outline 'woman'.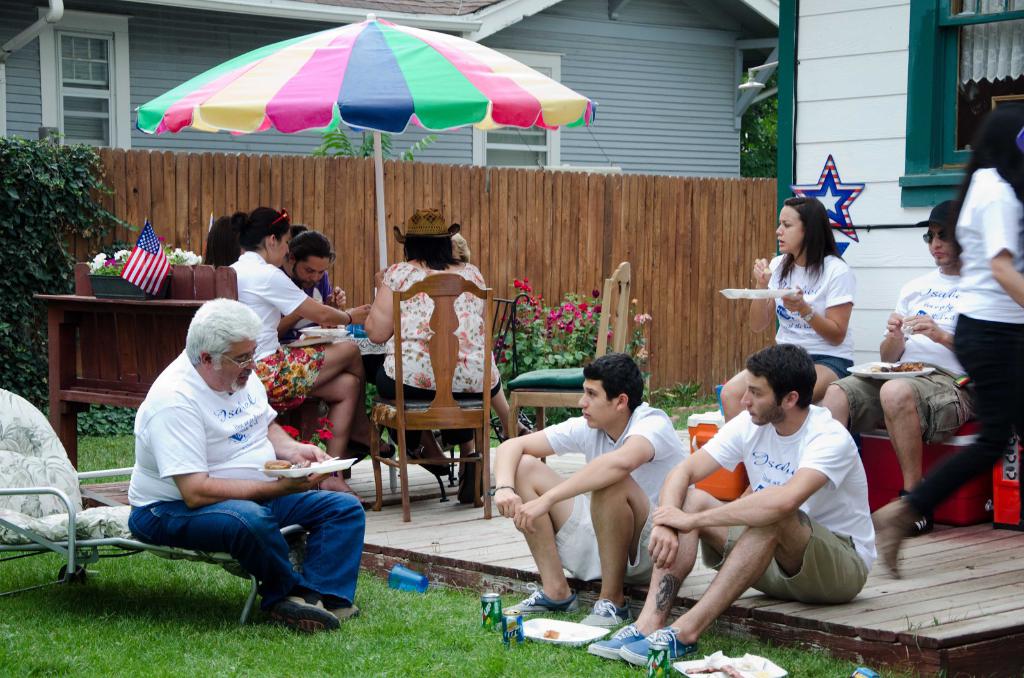
Outline: pyautogui.locateOnScreen(362, 207, 499, 504).
